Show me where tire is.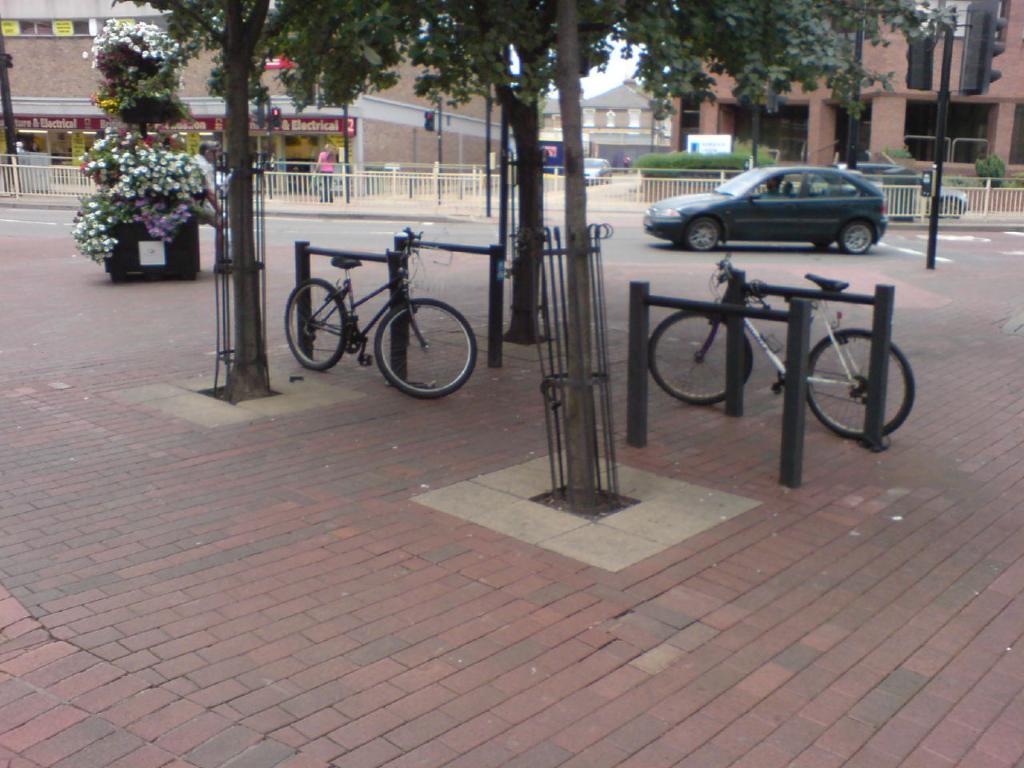
tire is at {"x1": 650, "y1": 310, "x2": 750, "y2": 406}.
